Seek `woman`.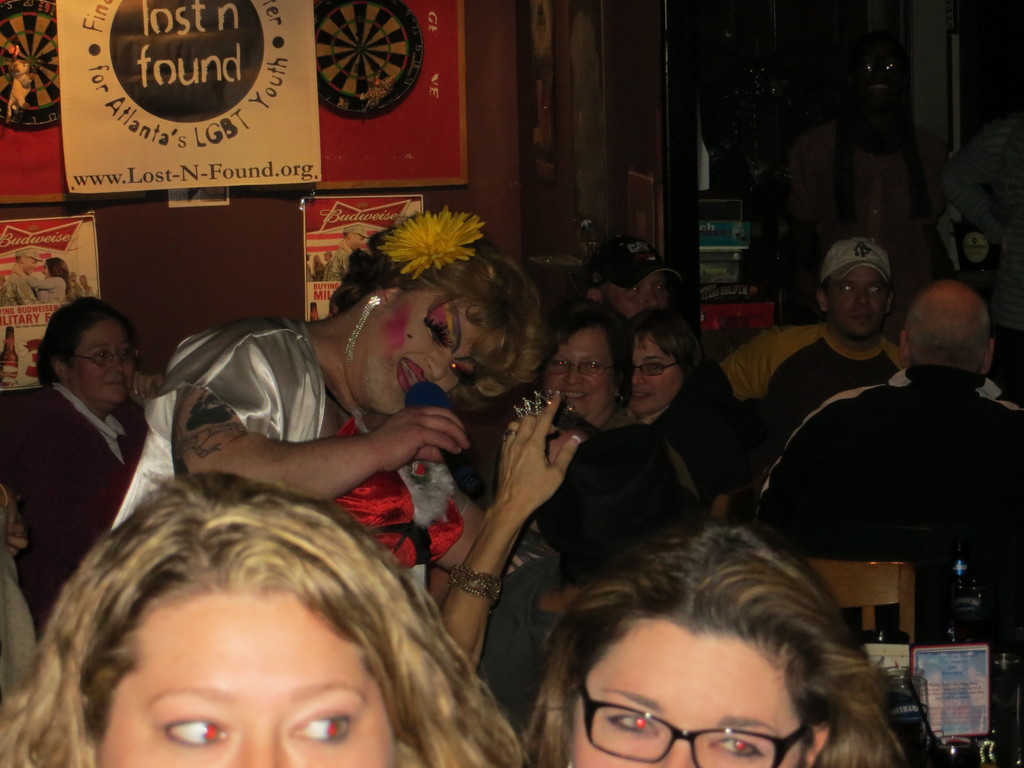
bbox=(437, 412, 715, 686).
